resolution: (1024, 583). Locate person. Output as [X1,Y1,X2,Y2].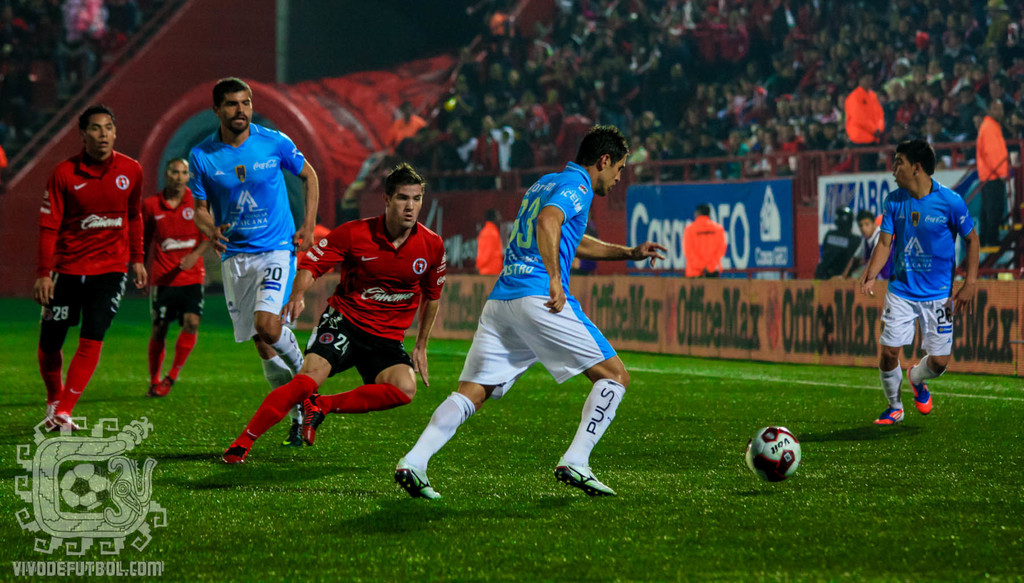
[29,84,148,454].
